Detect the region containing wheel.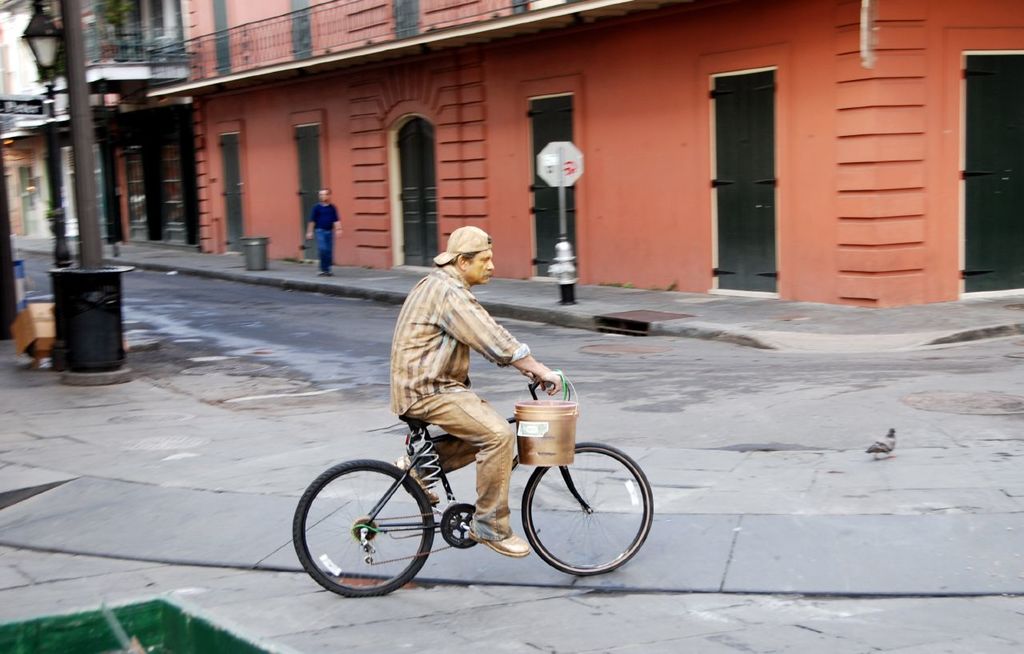
box(439, 500, 480, 548).
